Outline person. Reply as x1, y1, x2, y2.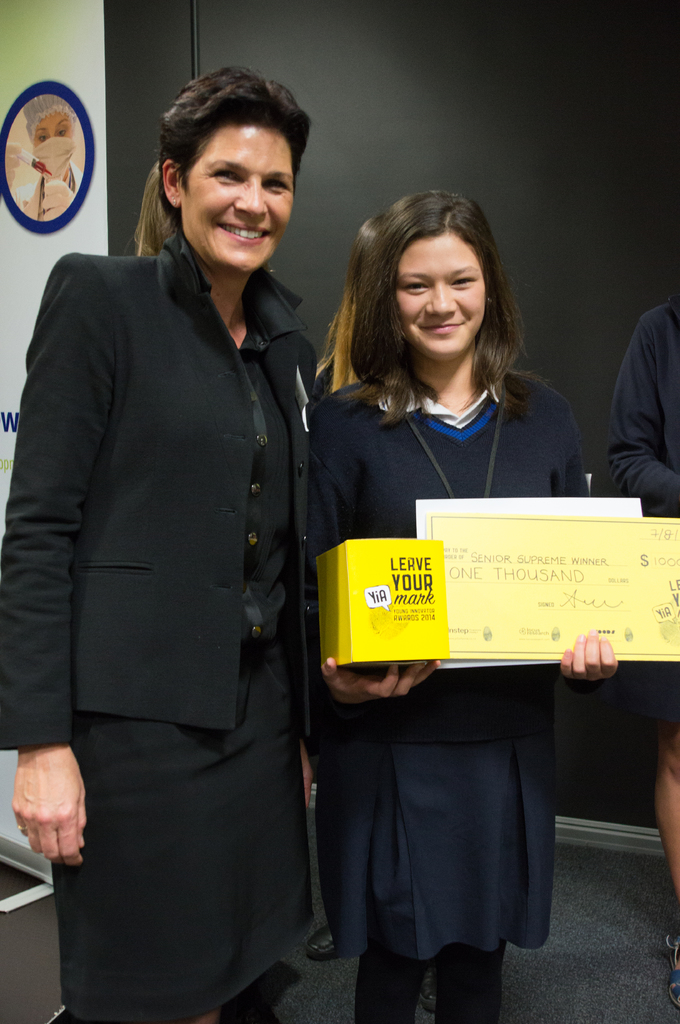
608, 287, 679, 1006.
